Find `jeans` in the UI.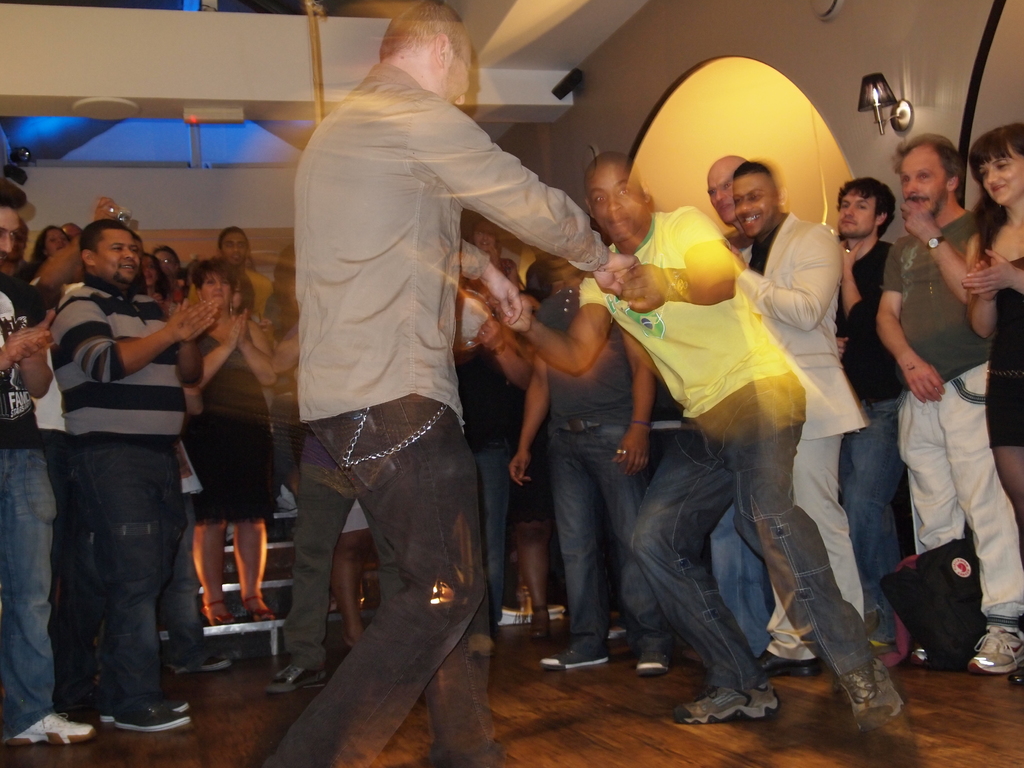
UI element at <box>72,442,189,705</box>.
